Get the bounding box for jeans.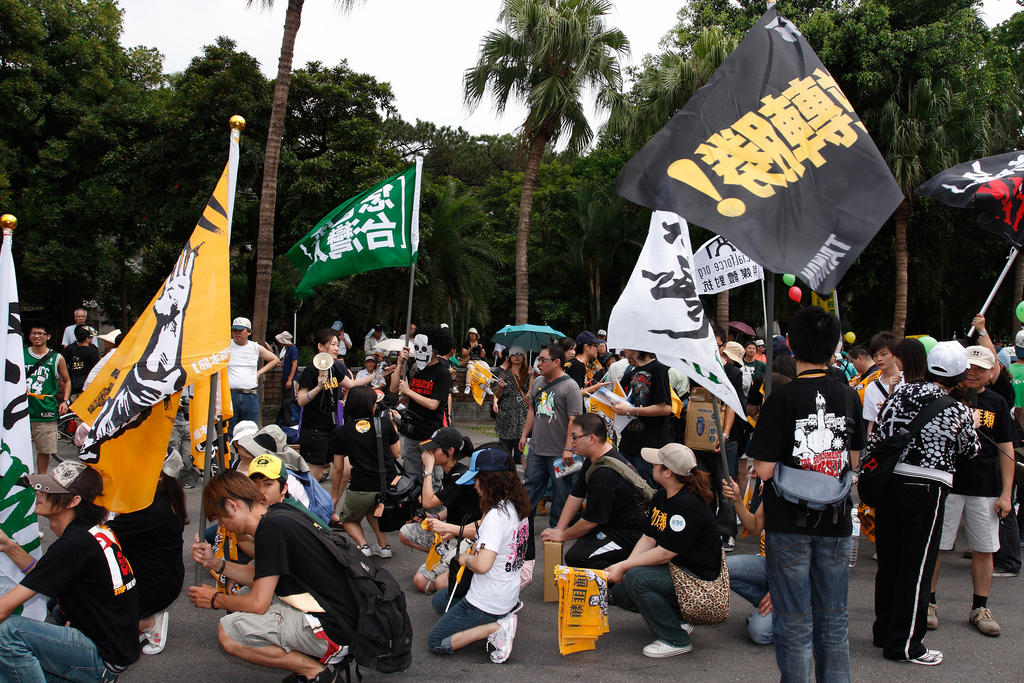
Rect(726, 555, 769, 641).
